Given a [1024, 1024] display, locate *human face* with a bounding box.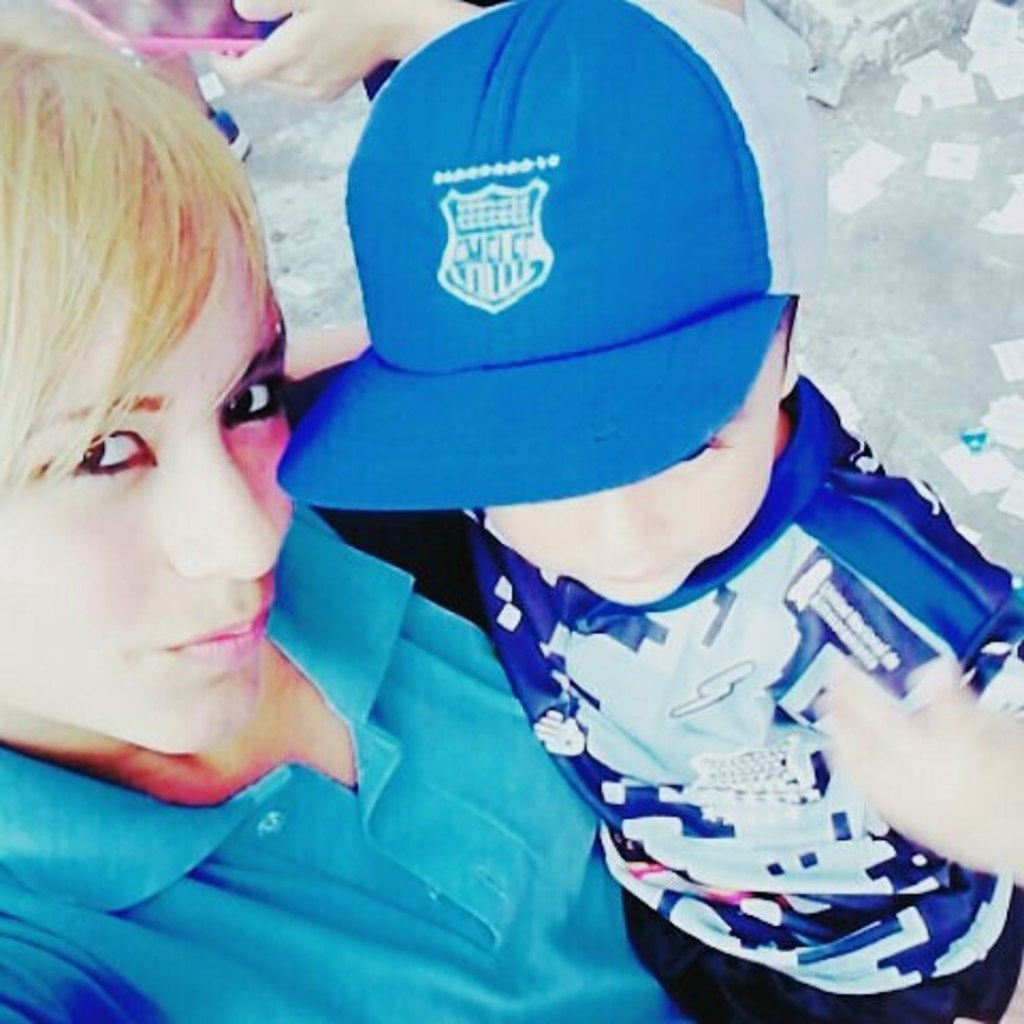
Located: 0,201,290,745.
